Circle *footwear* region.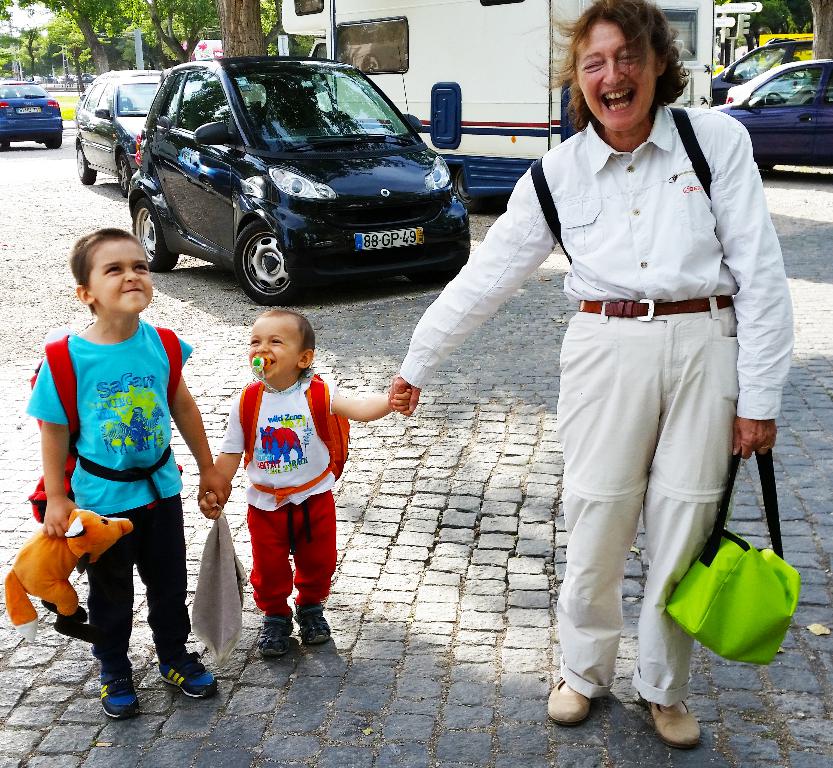
Region: (x1=92, y1=677, x2=144, y2=721).
